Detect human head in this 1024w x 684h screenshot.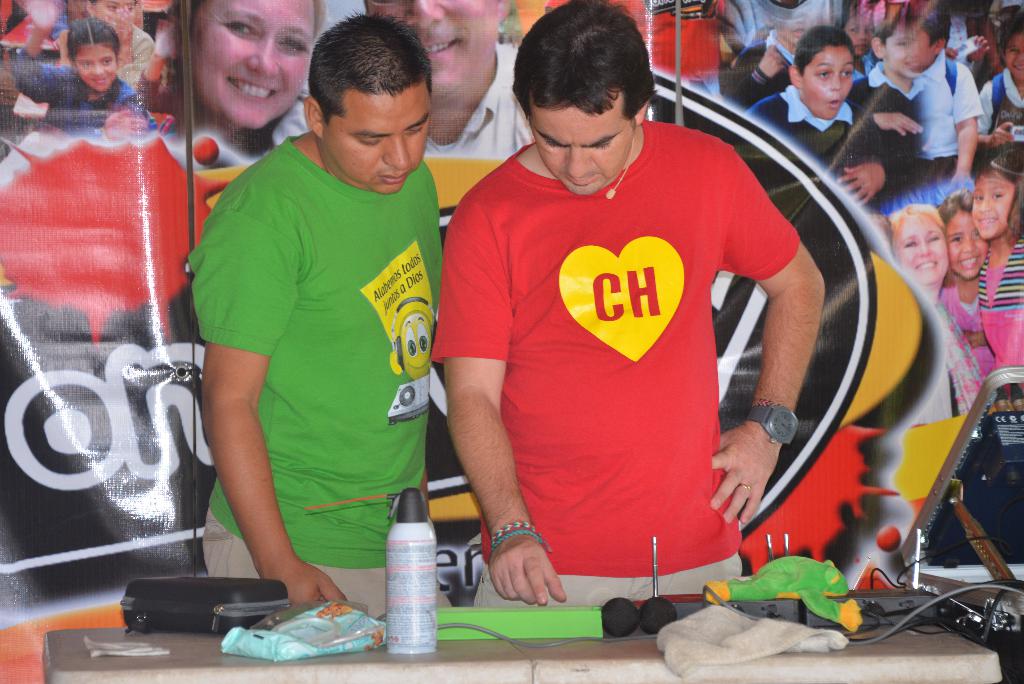
Detection: Rect(967, 0, 993, 26).
